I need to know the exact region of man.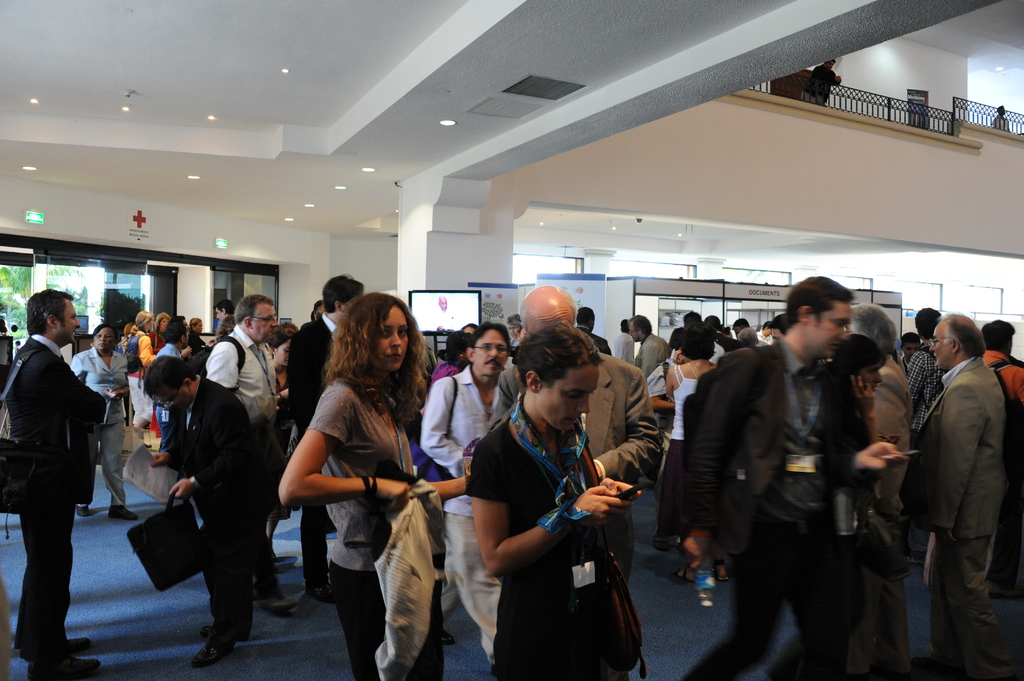
Region: <bbox>978, 315, 1023, 602</bbox>.
